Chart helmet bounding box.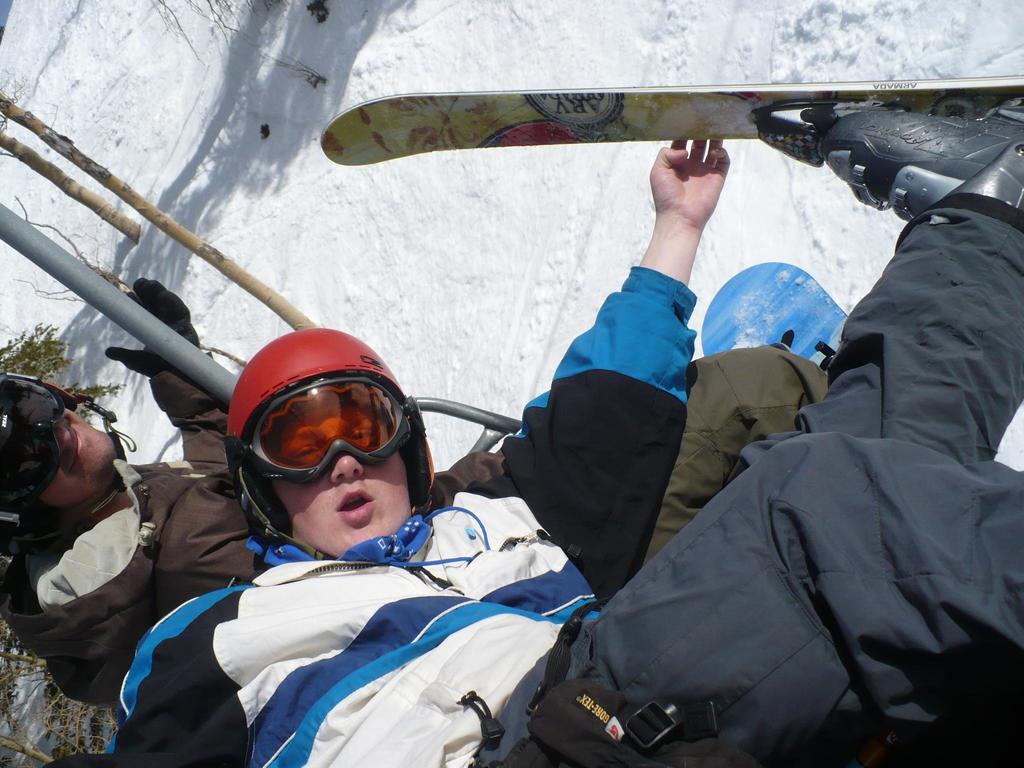
Charted: 0/369/135/557.
